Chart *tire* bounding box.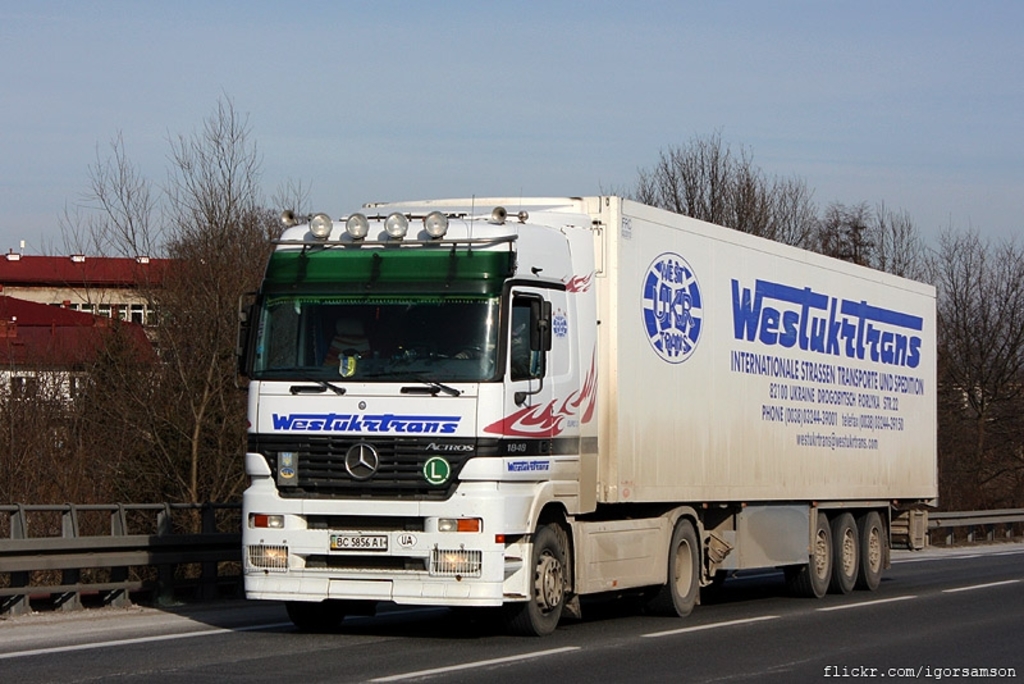
Charted: [x1=518, y1=523, x2=580, y2=644].
